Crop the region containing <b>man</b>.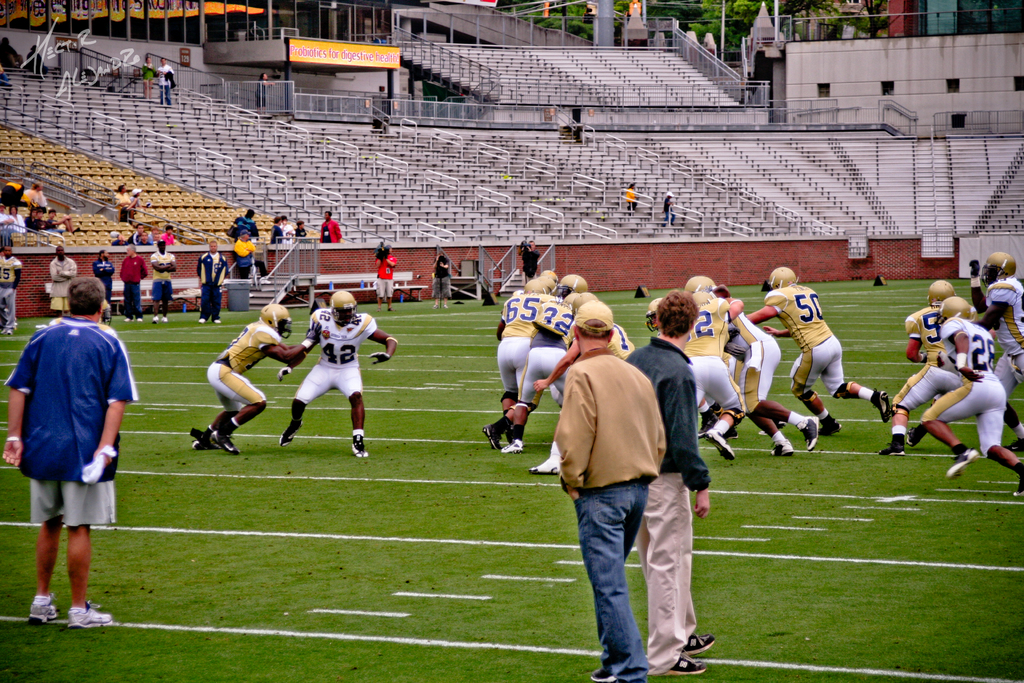
Crop region: <bbox>6, 245, 23, 342</bbox>.
